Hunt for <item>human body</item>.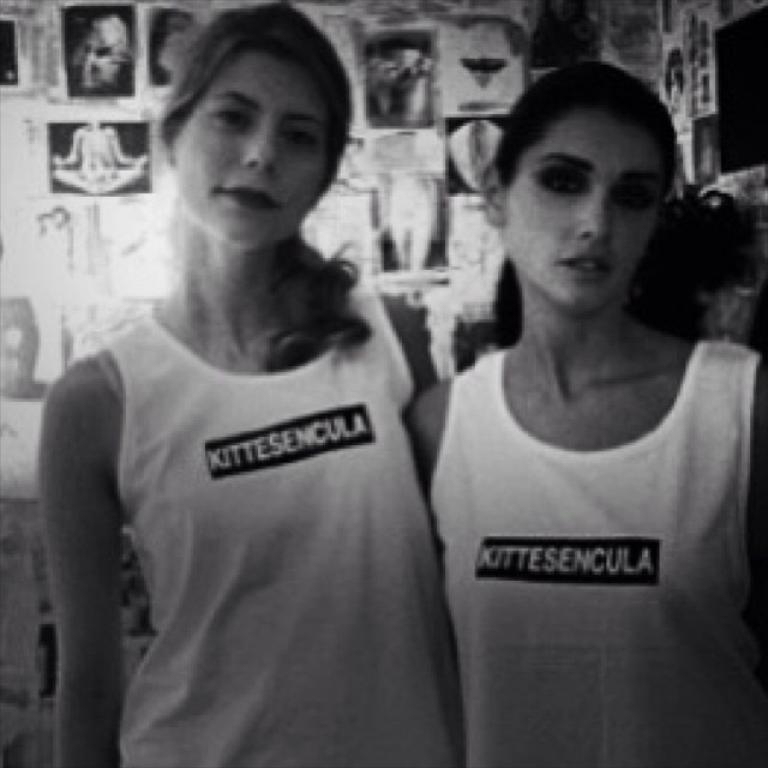
Hunted down at region(29, 50, 480, 767).
